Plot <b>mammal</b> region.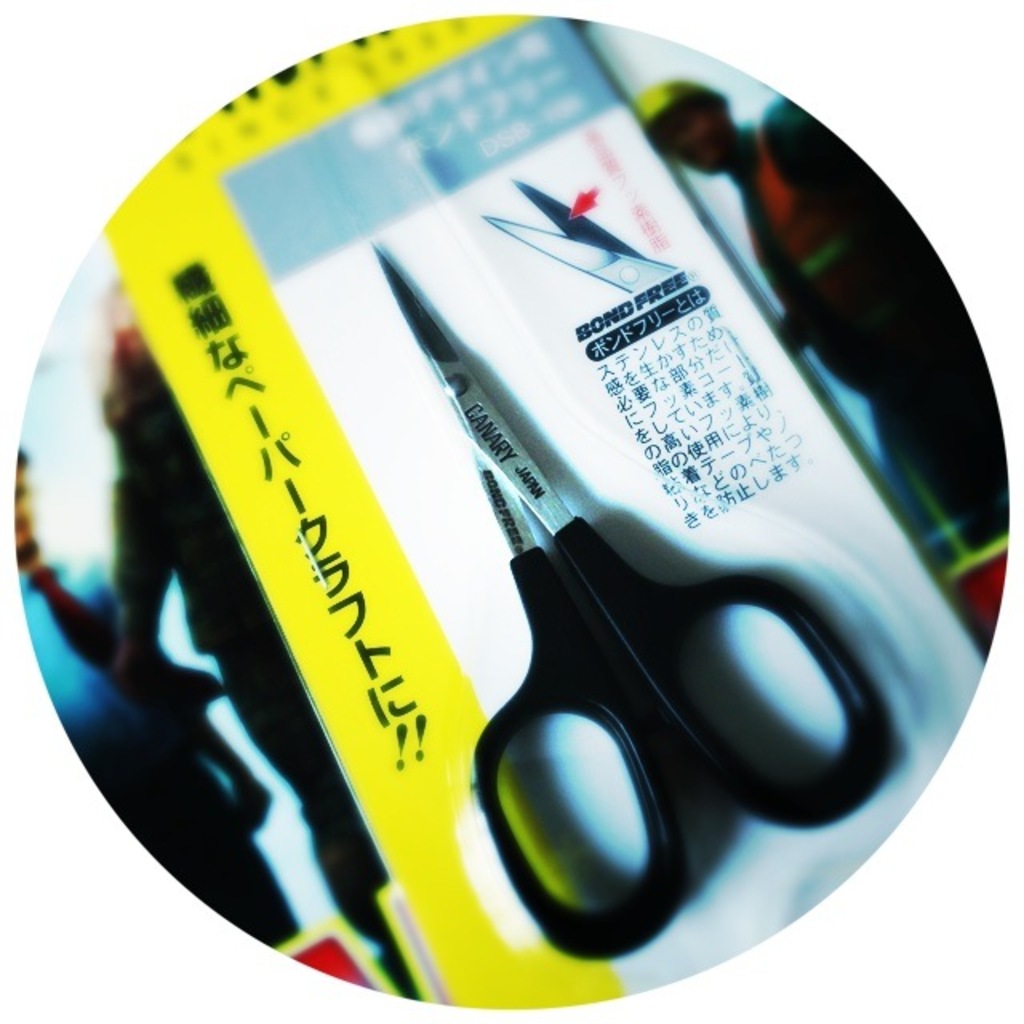
Plotted at rect(24, 445, 286, 930).
